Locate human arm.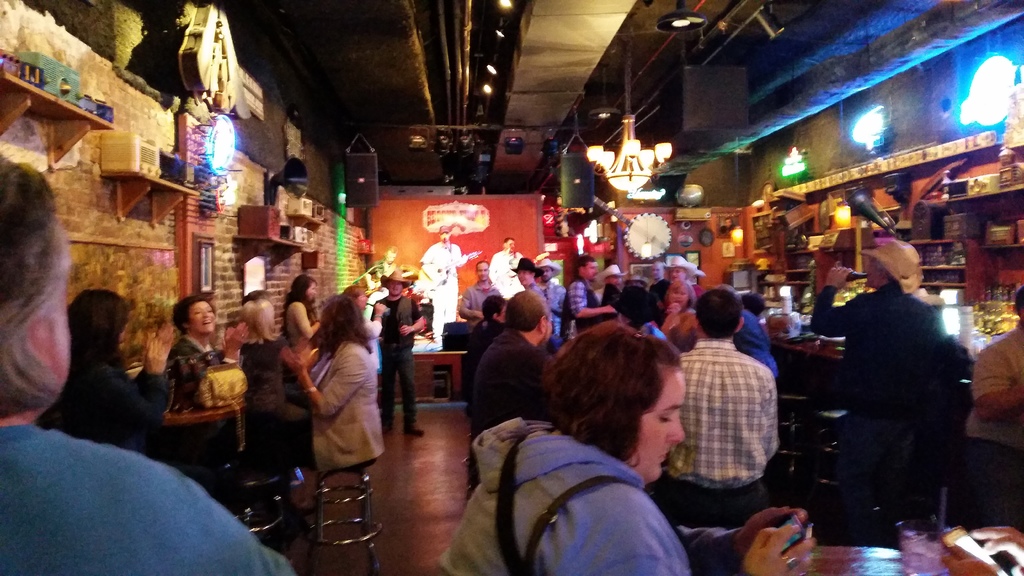
Bounding box: bbox(808, 264, 847, 336).
